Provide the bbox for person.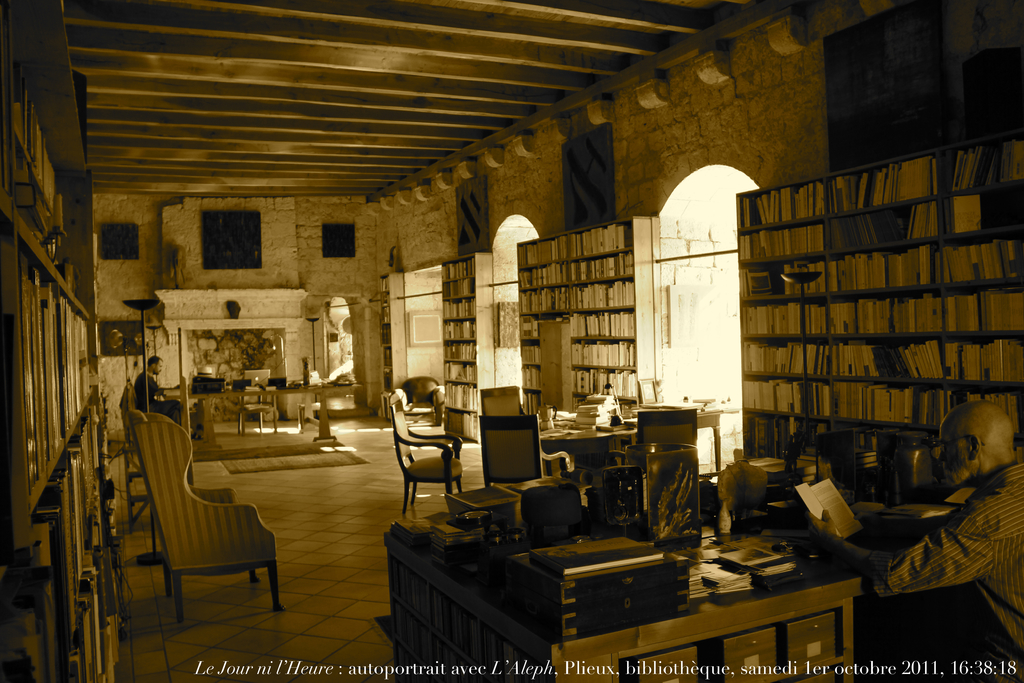
130:355:187:424.
